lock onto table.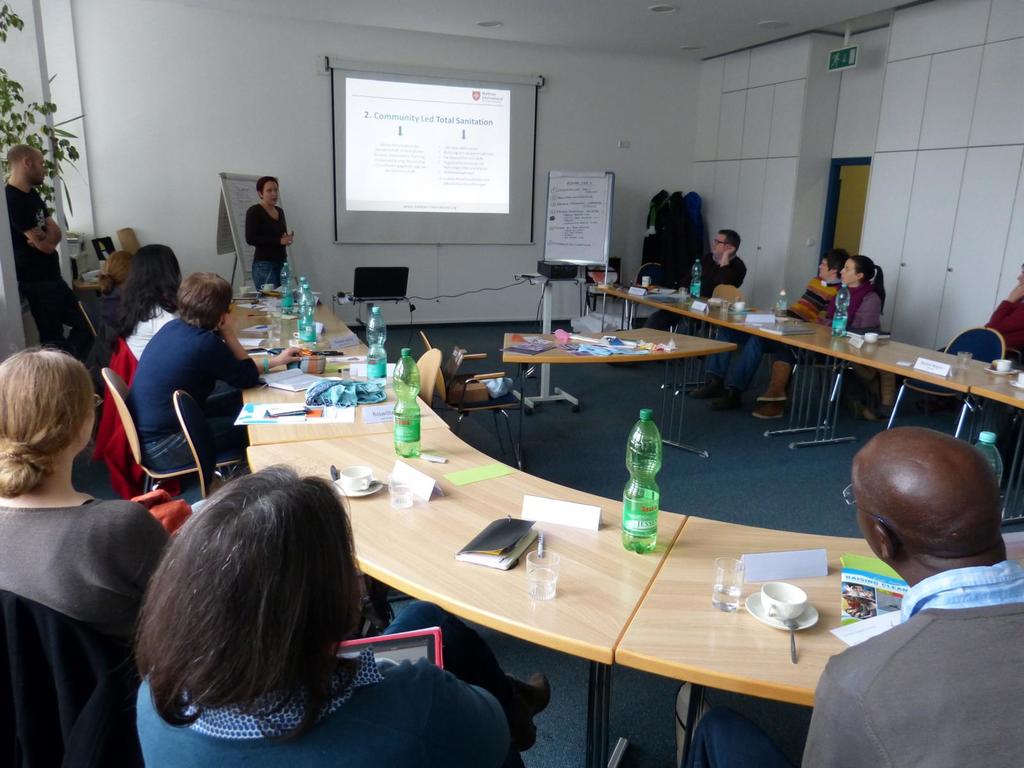
Locked: region(783, 335, 1020, 447).
